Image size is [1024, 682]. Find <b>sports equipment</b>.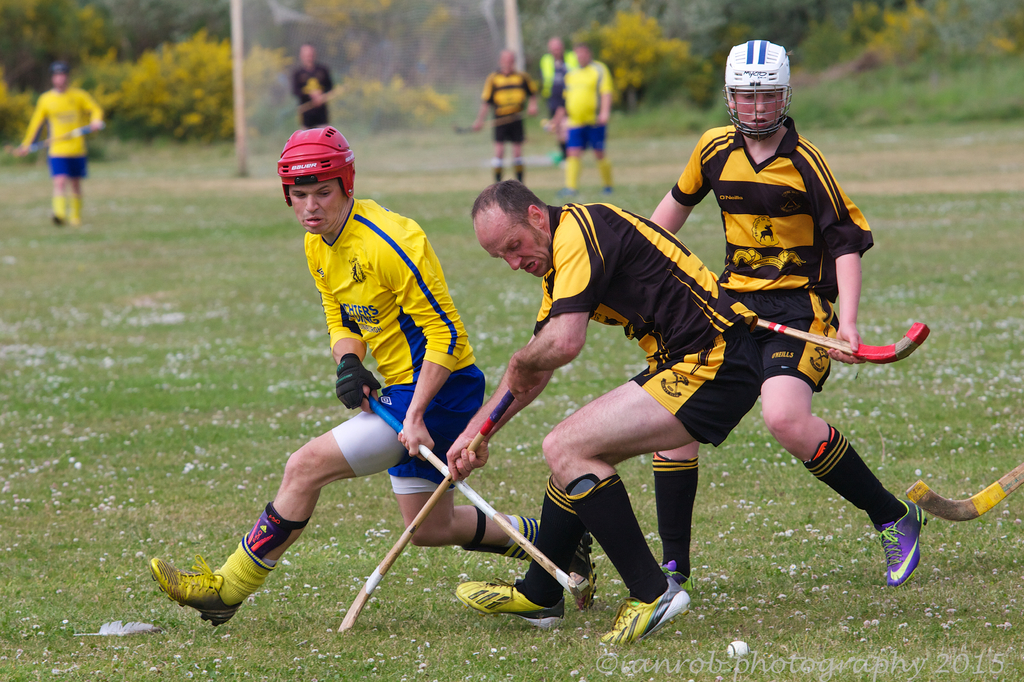
[334, 384, 516, 627].
